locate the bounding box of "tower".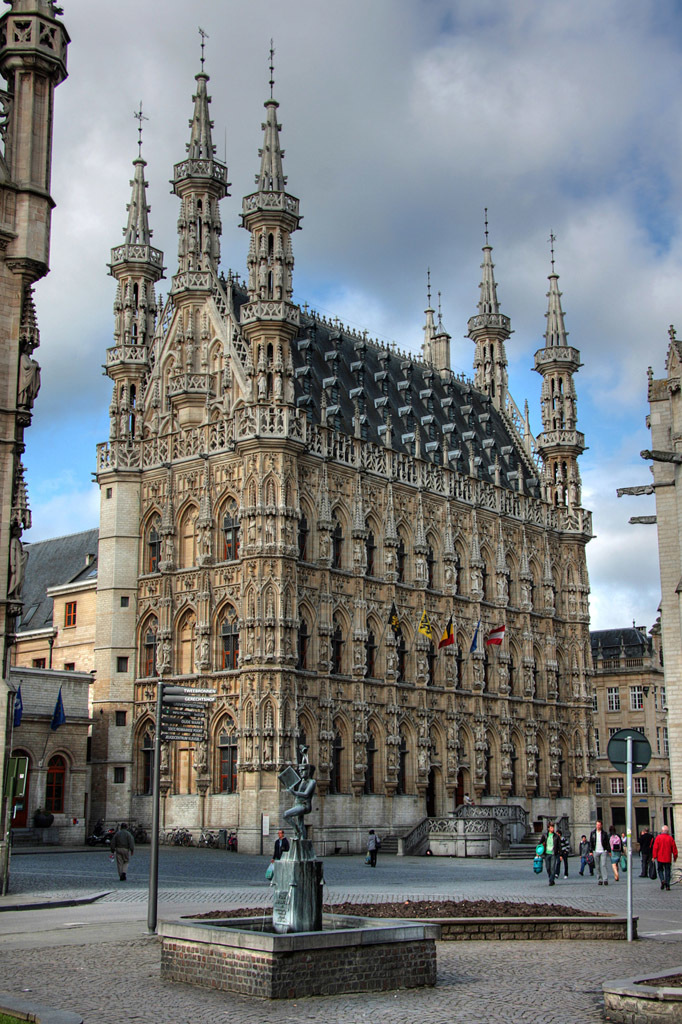
Bounding box: (0,0,74,892).
